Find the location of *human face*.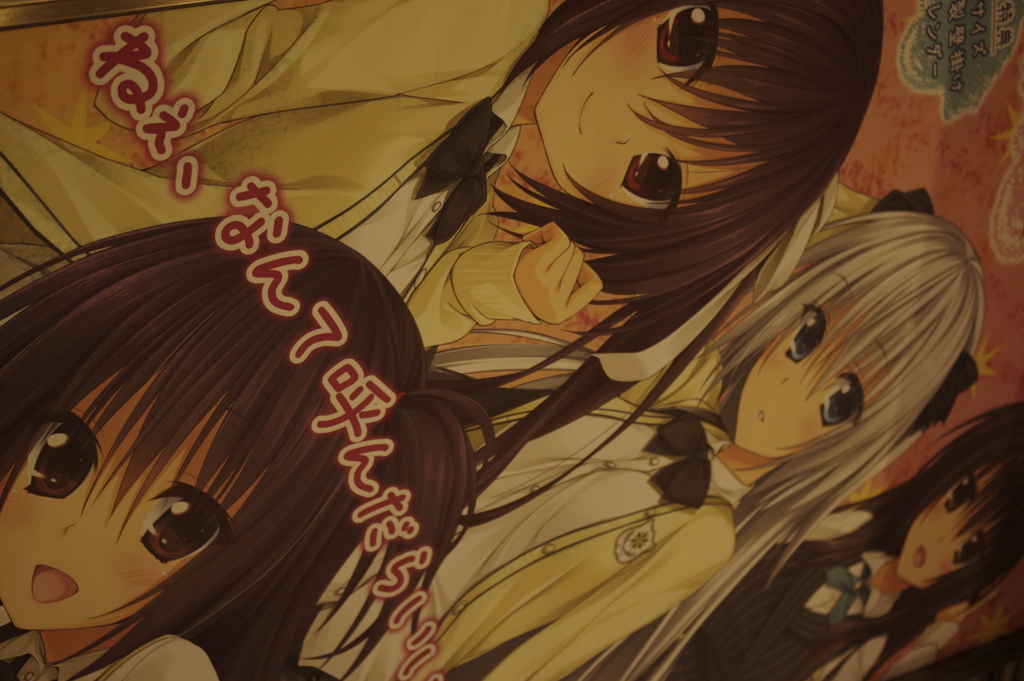
Location: crop(891, 453, 1020, 589).
